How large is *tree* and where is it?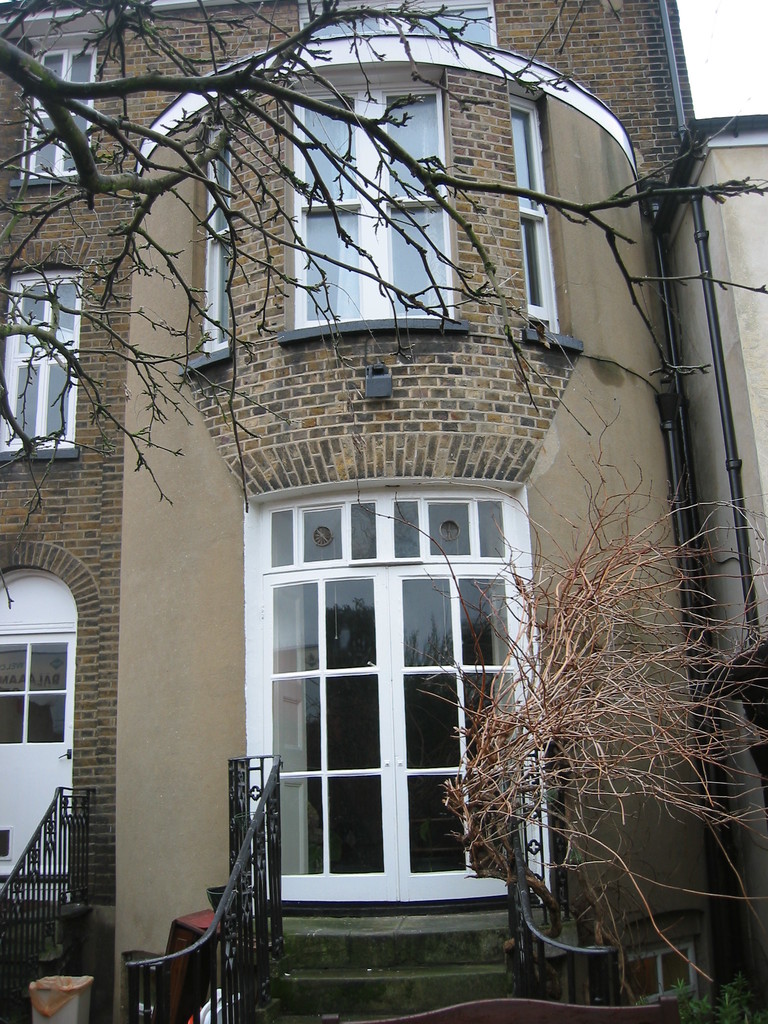
Bounding box: [left=0, top=0, right=767, bottom=614].
